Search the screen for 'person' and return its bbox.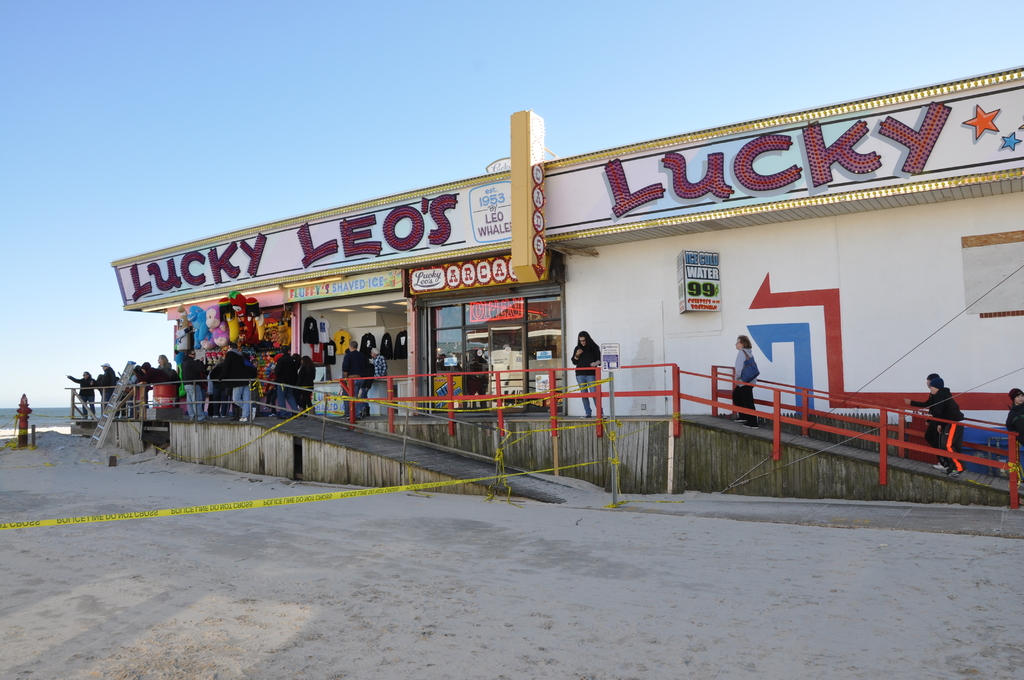
Found: 465:346:491:411.
